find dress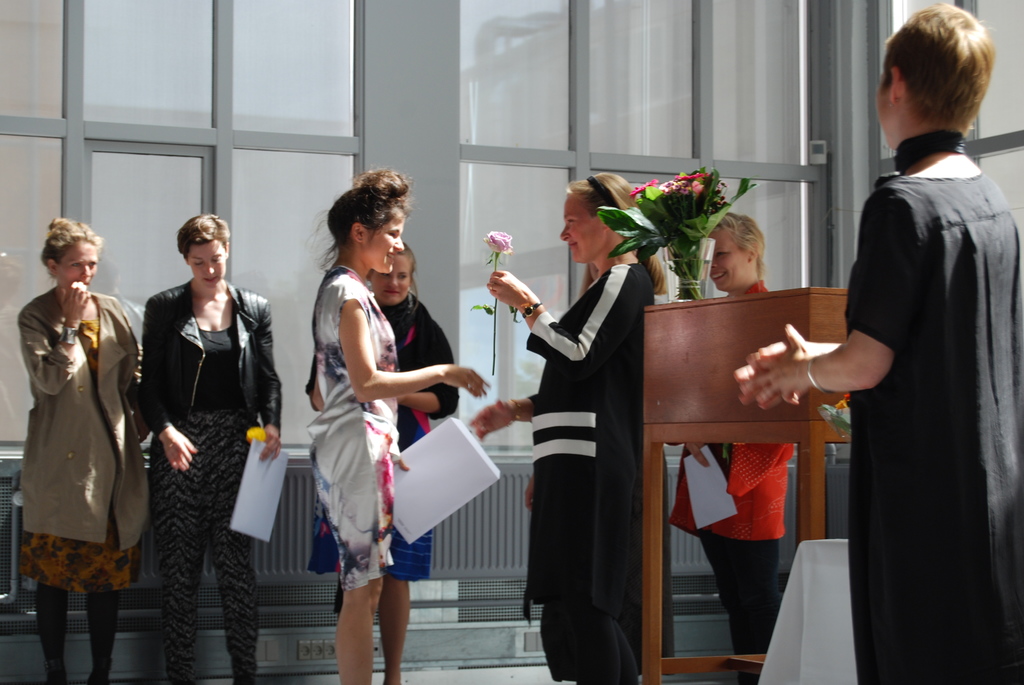
box=[844, 169, 1023, 684]
